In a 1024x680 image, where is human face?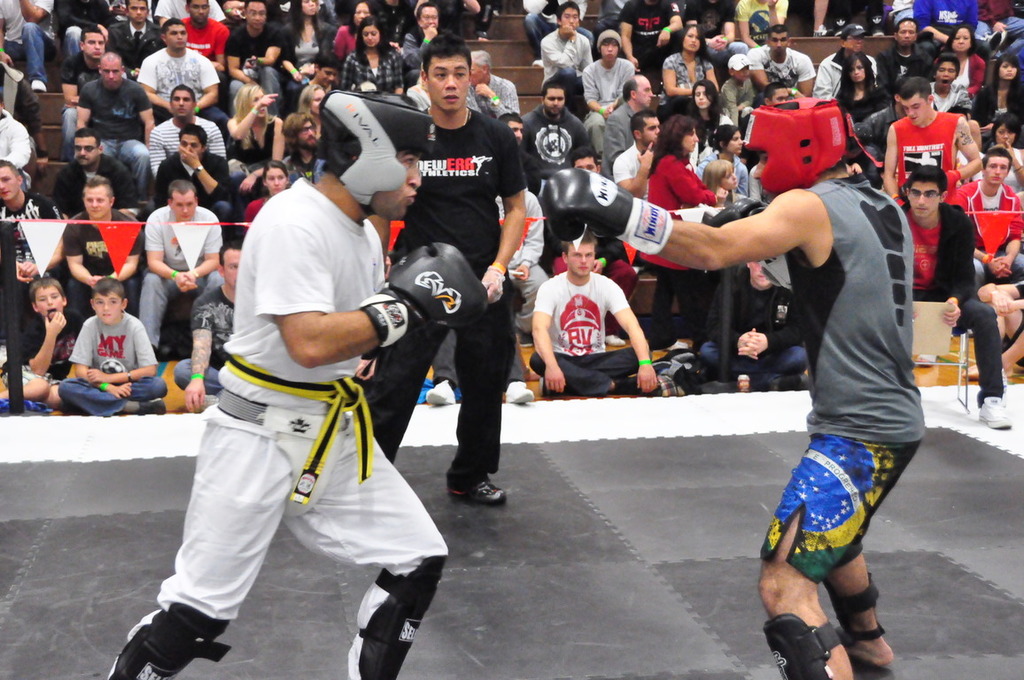
x1=998, y1=64, x2=1017, y2=81.
